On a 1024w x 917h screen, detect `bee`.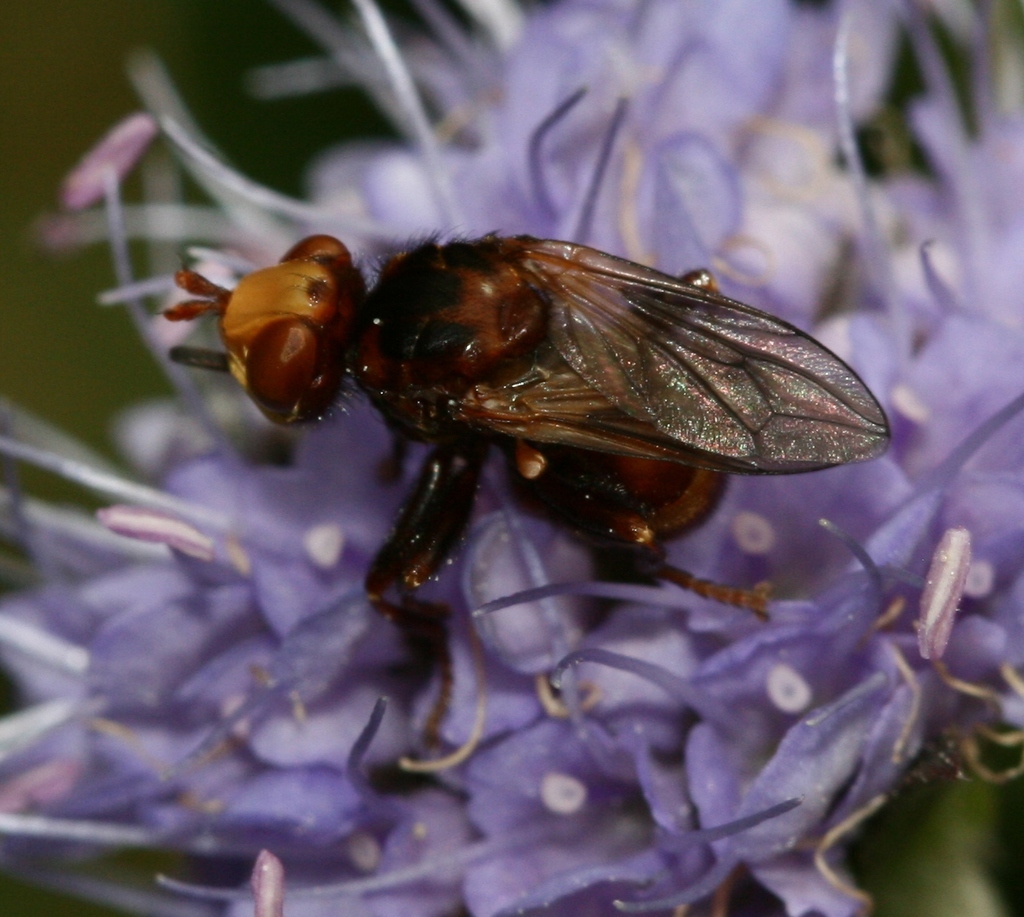
l=127, t=197, r=897, b=752.
